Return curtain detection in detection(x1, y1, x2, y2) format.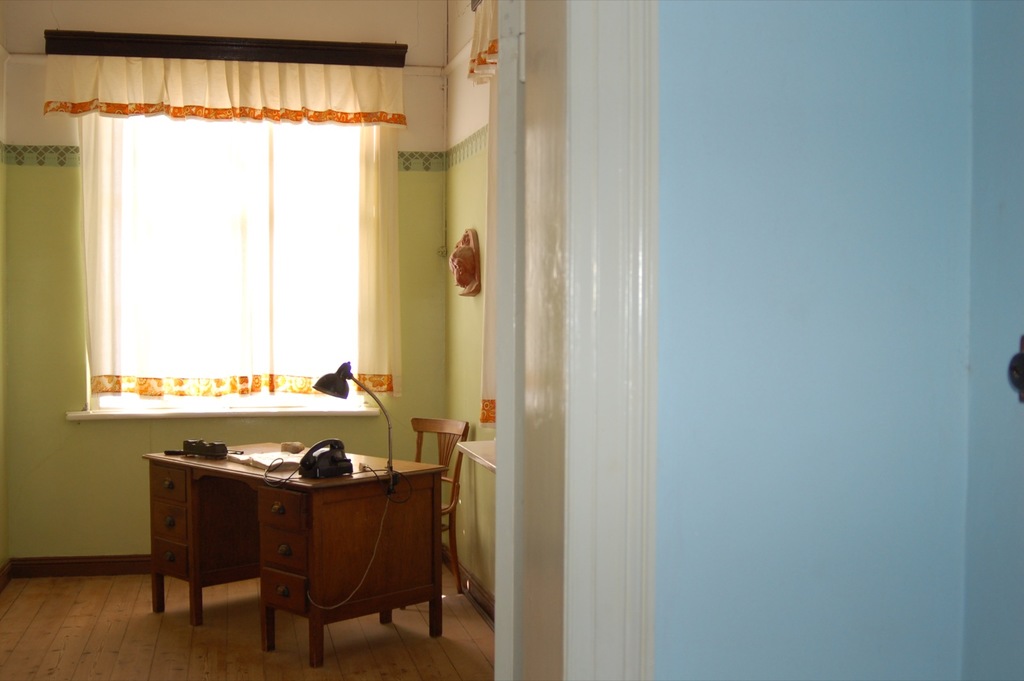
detection(479, 4, 676, 680).
